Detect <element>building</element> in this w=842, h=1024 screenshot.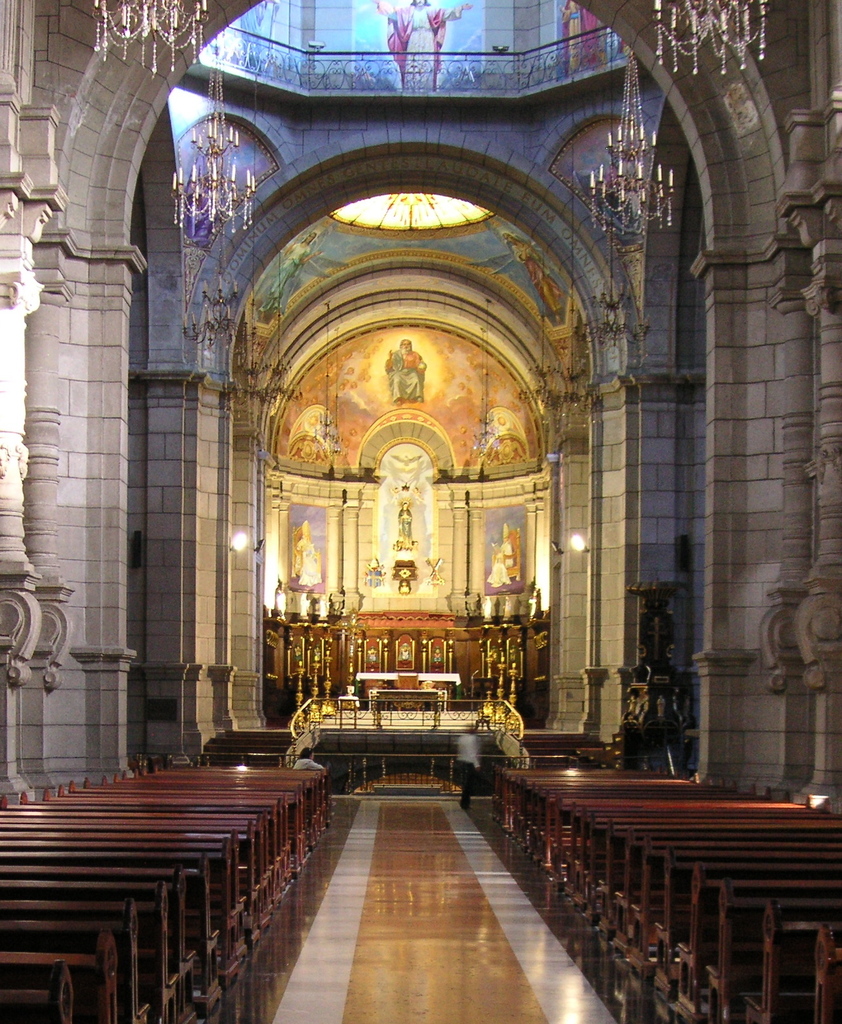
Detection: {"x1": 0, "y1": 0, "x2": 841, "y2": 1023}.
